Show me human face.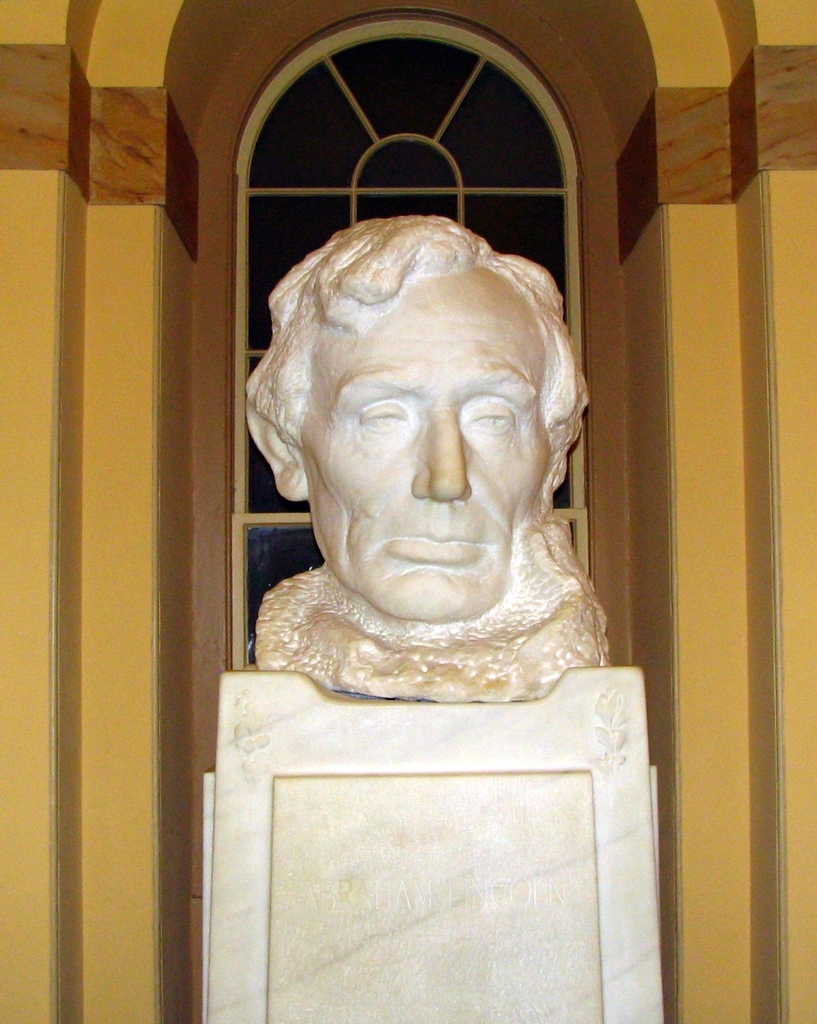
human face is here: box=[299, 283, 550, 624].
